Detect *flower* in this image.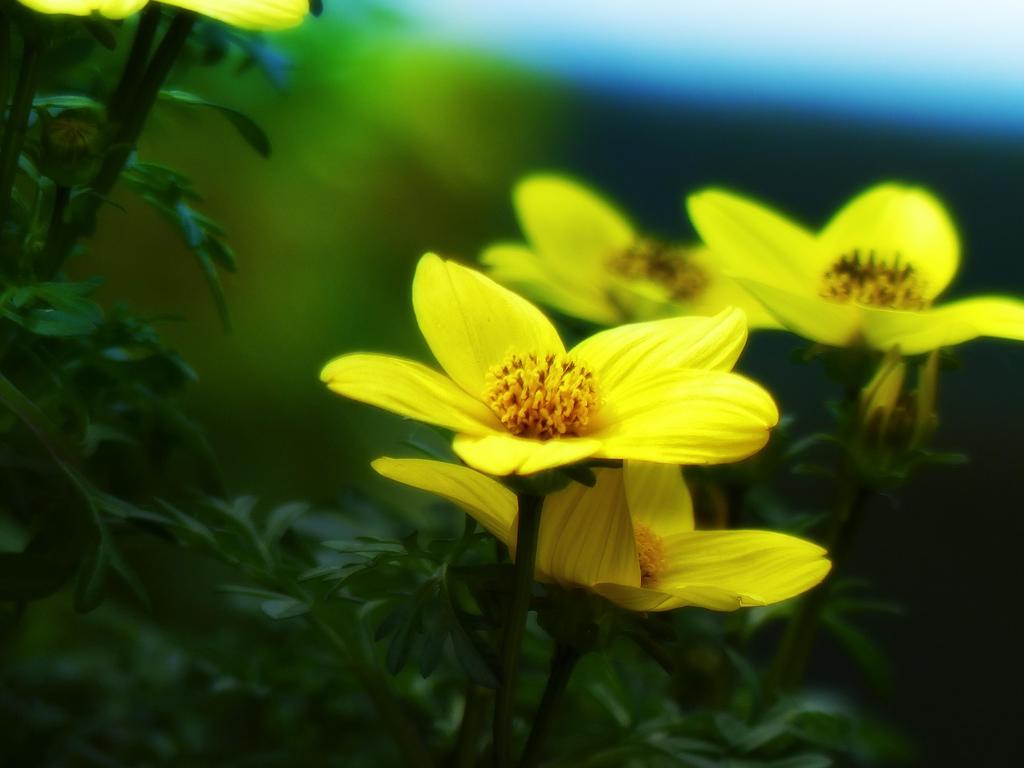
Detection: (363, 447, 826, 625).
